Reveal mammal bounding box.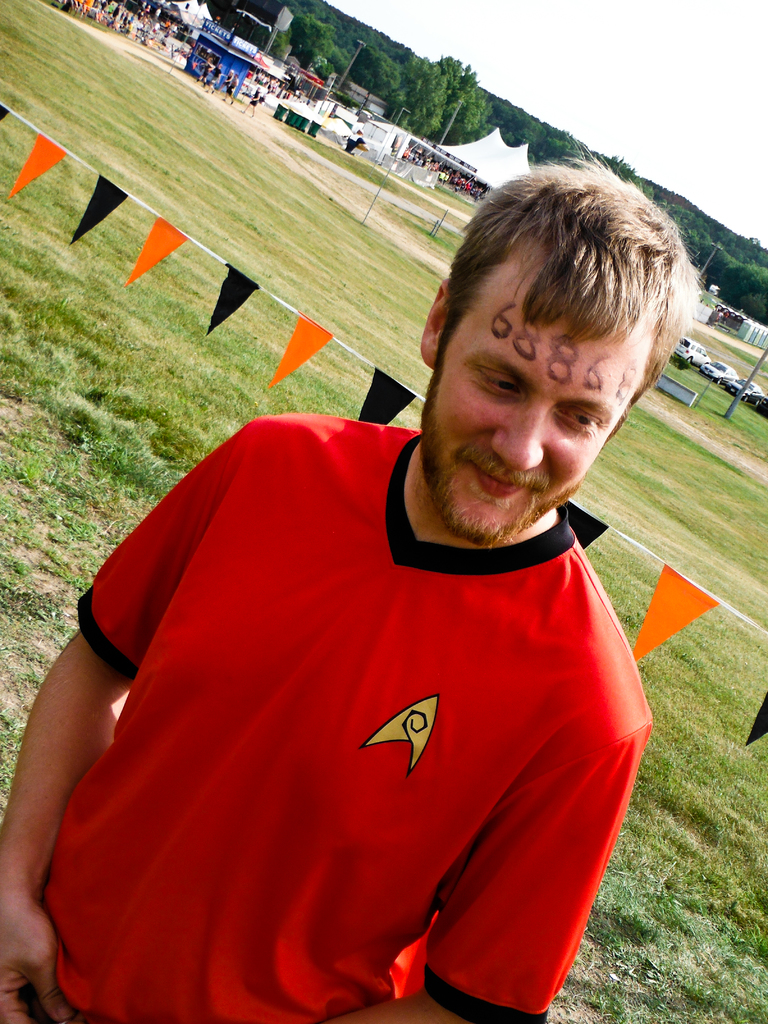
Revealed: BBox(204, 67, 225, 95).
